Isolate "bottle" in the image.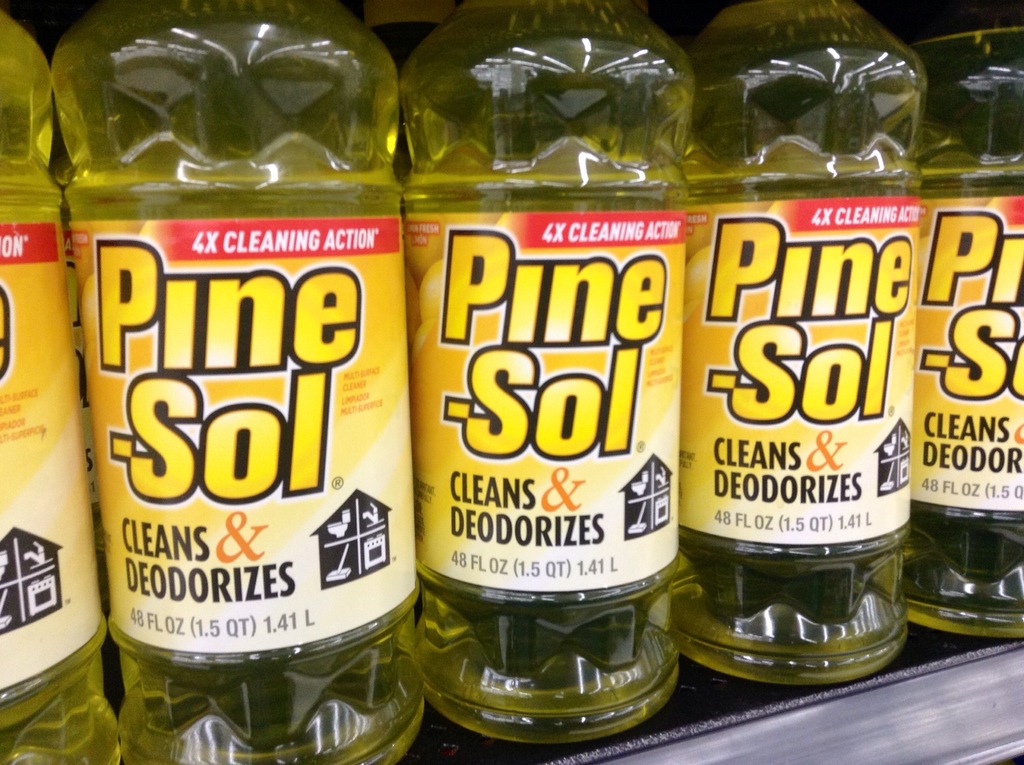
Isolated region: x1=390 y1=0 x2=692 y2=745.
